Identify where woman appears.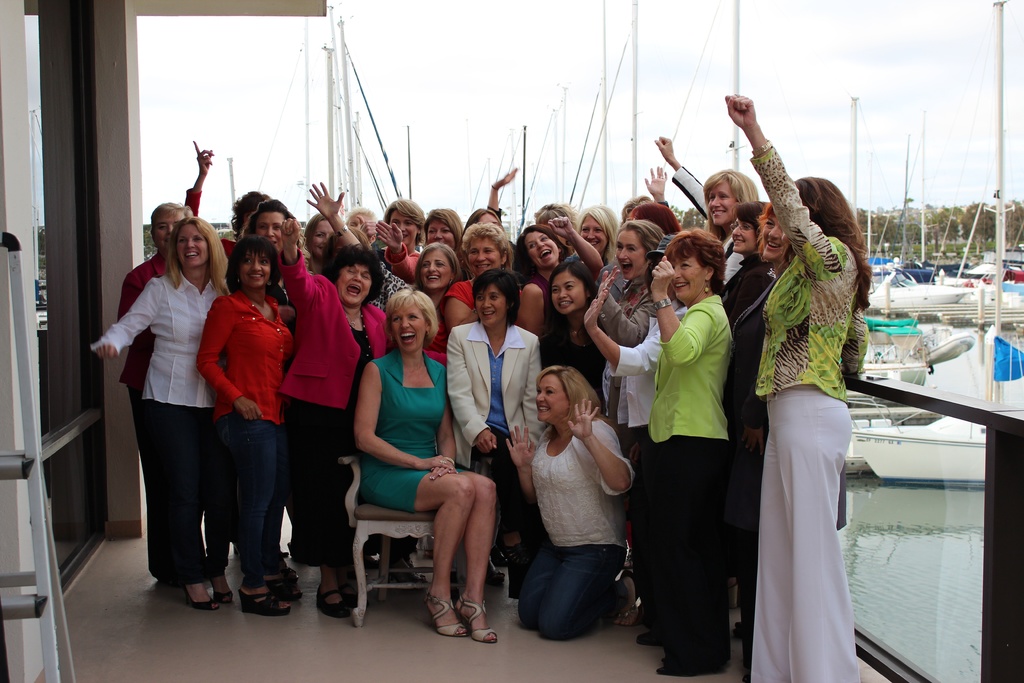
Appears at [left=88, top=213, right=235, bottom=611].
